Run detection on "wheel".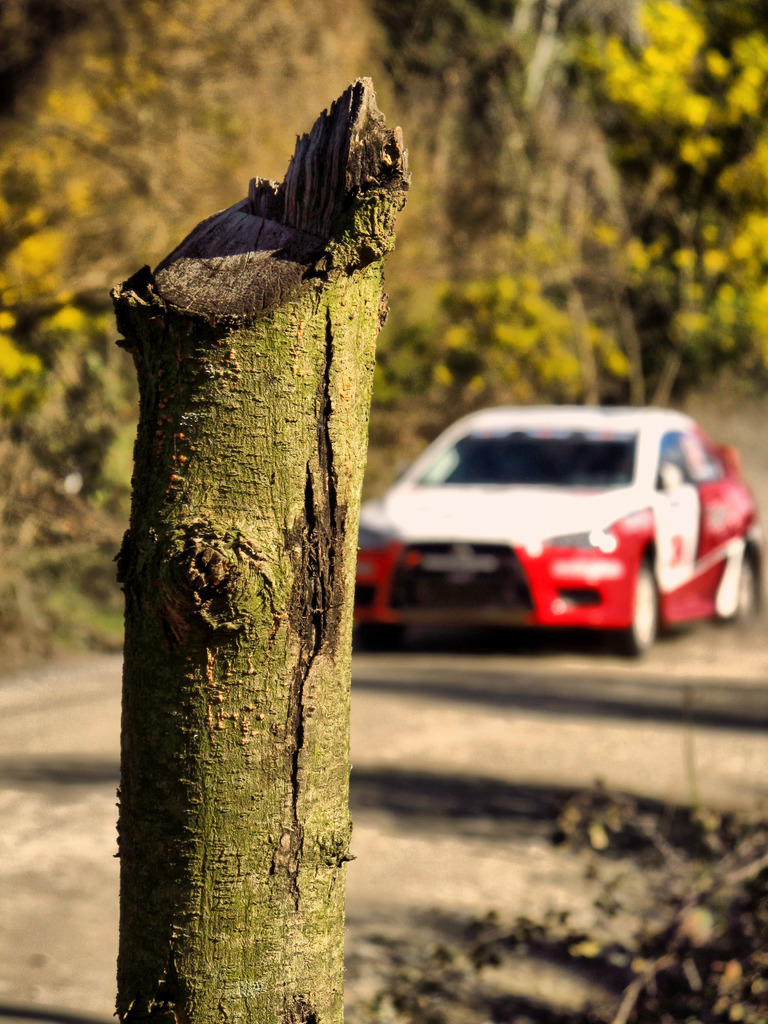
Result: [620,563,655,659].
